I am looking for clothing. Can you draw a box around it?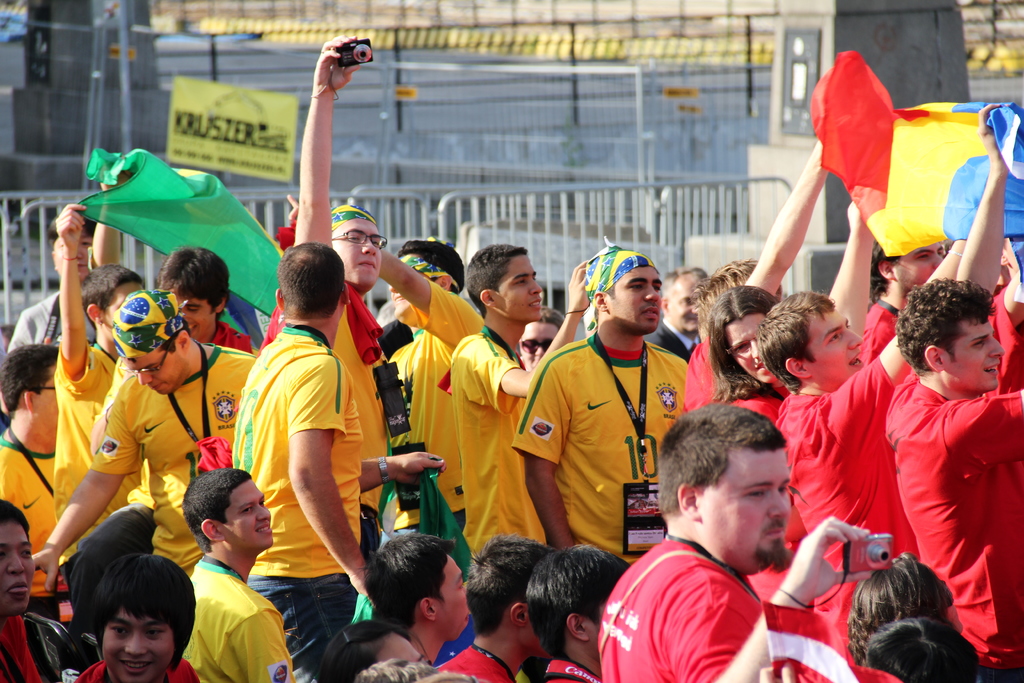
Sure, the bounding box is 864,290,911,369.
